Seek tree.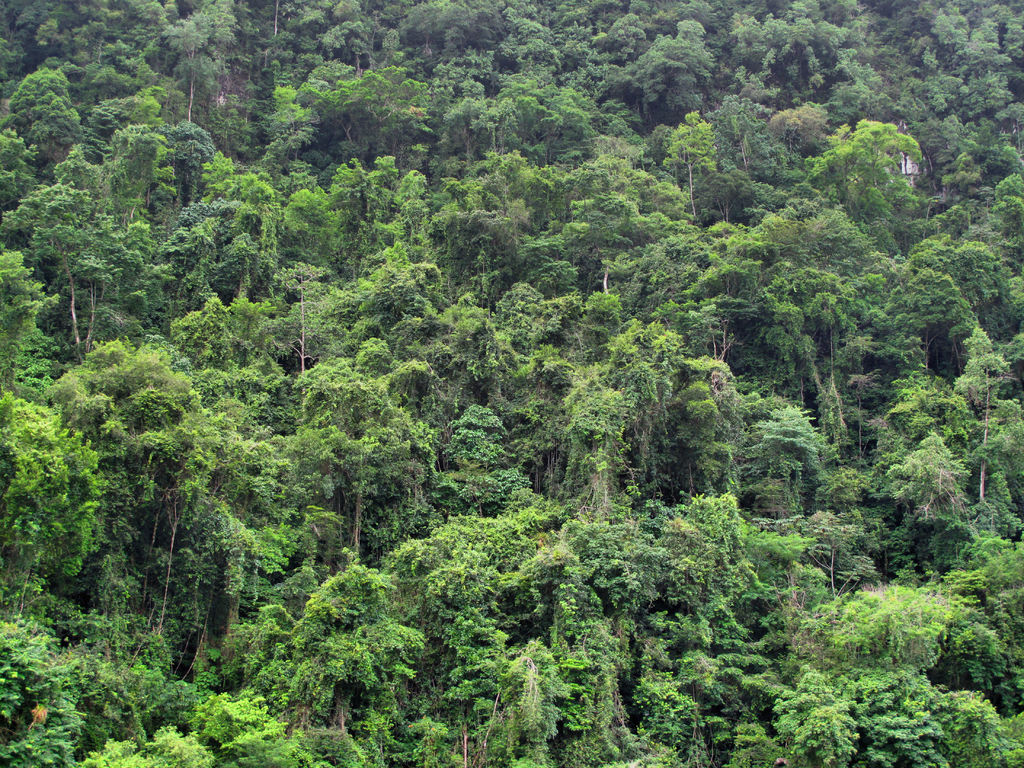
left=449, top=401, right=529, bottom=500.
